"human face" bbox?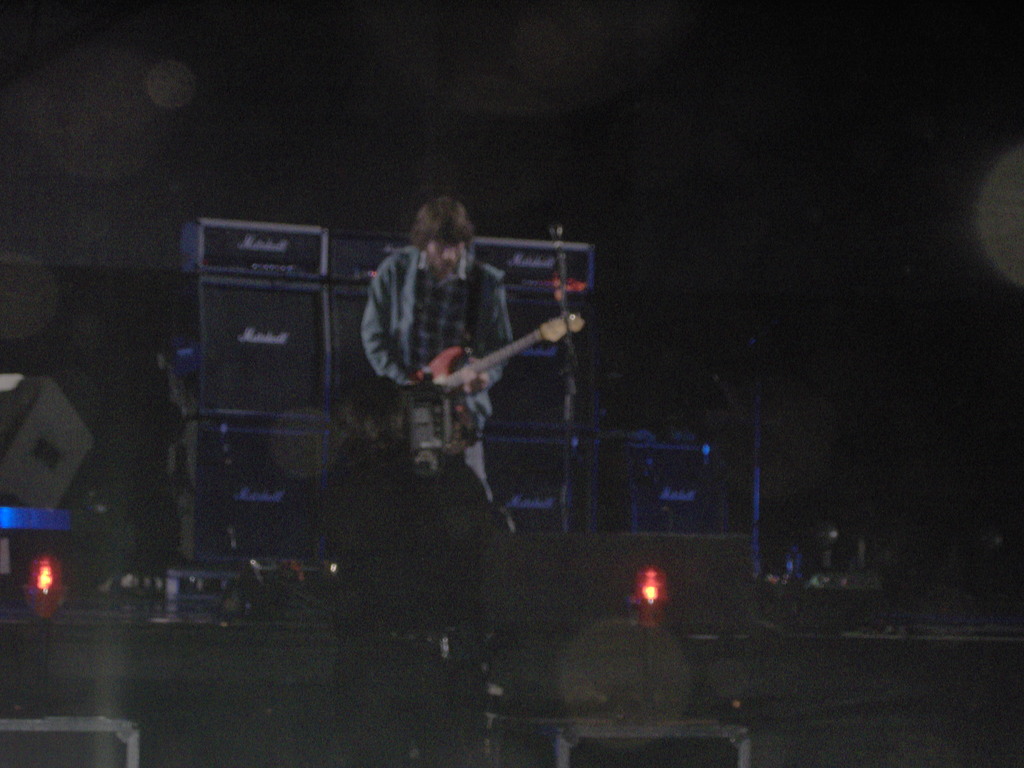
[left=430, top=241, right=468, bottom=269]
